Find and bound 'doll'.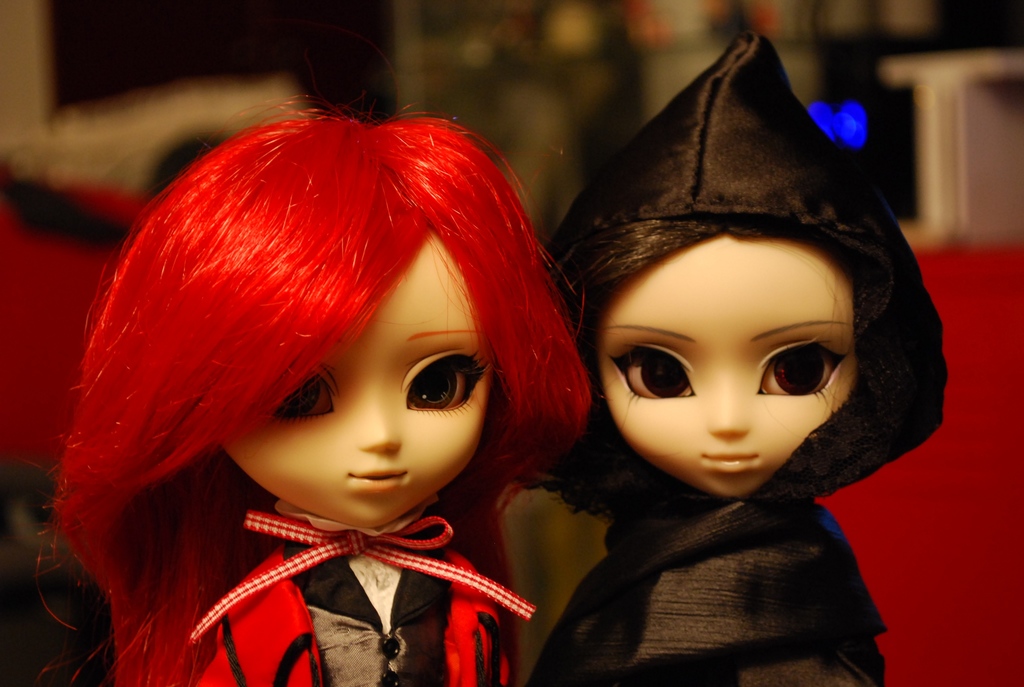
Bound: box(535, 22, 955, 686).
